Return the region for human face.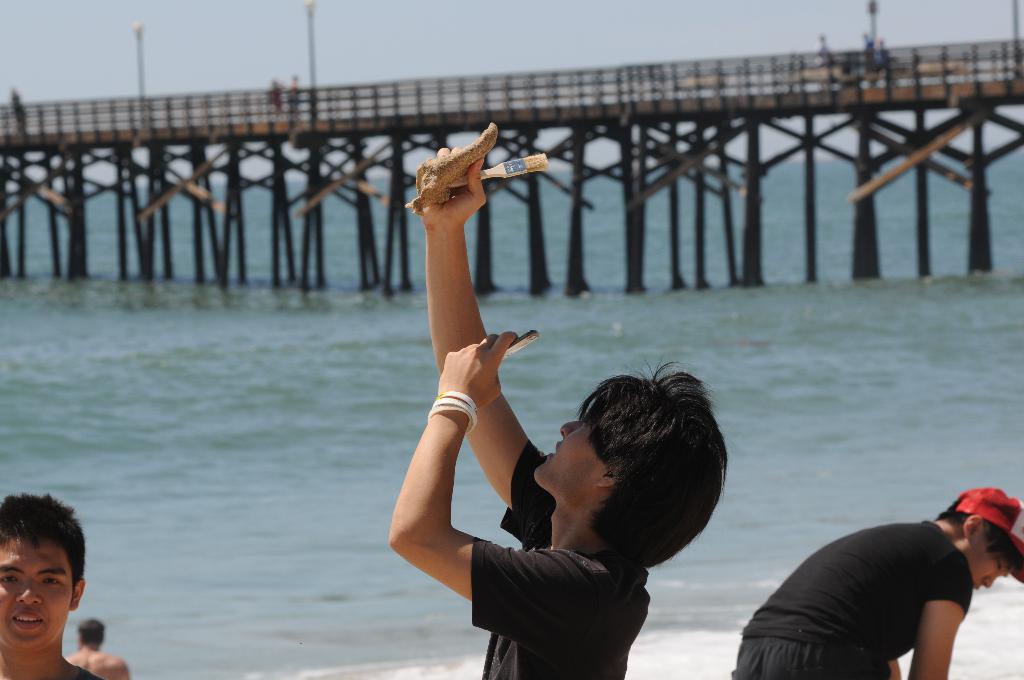
[left=0, top=534, right=73, bottom=652].
